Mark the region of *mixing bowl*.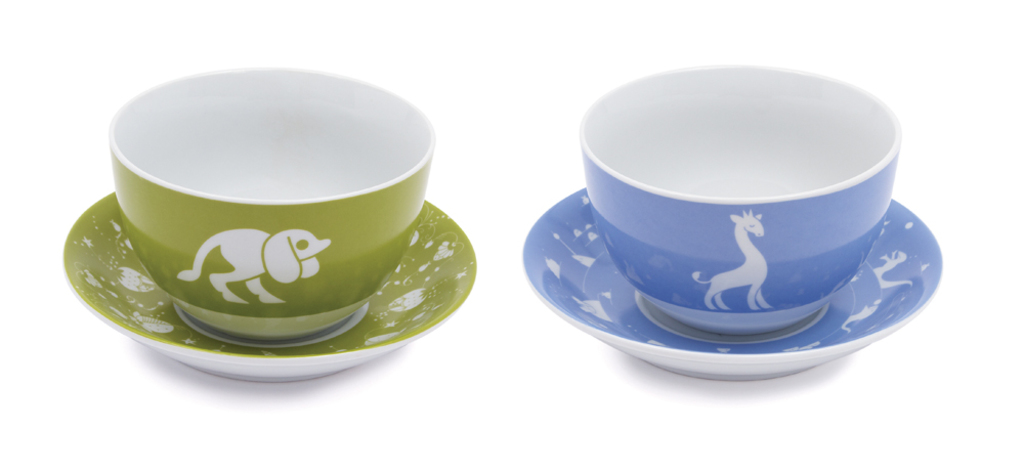
Region: (x1=66, y1=62, x2=435, y2=355).
